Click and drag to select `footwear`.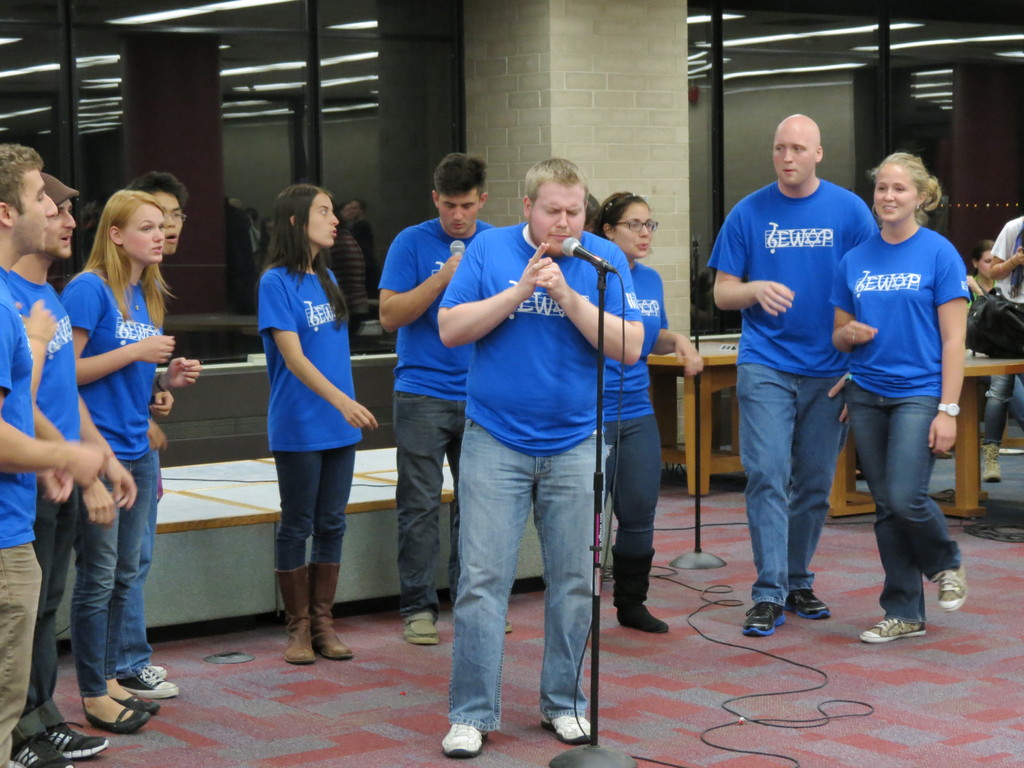
Selection: bbox=(979, 440, 1004, 483).
